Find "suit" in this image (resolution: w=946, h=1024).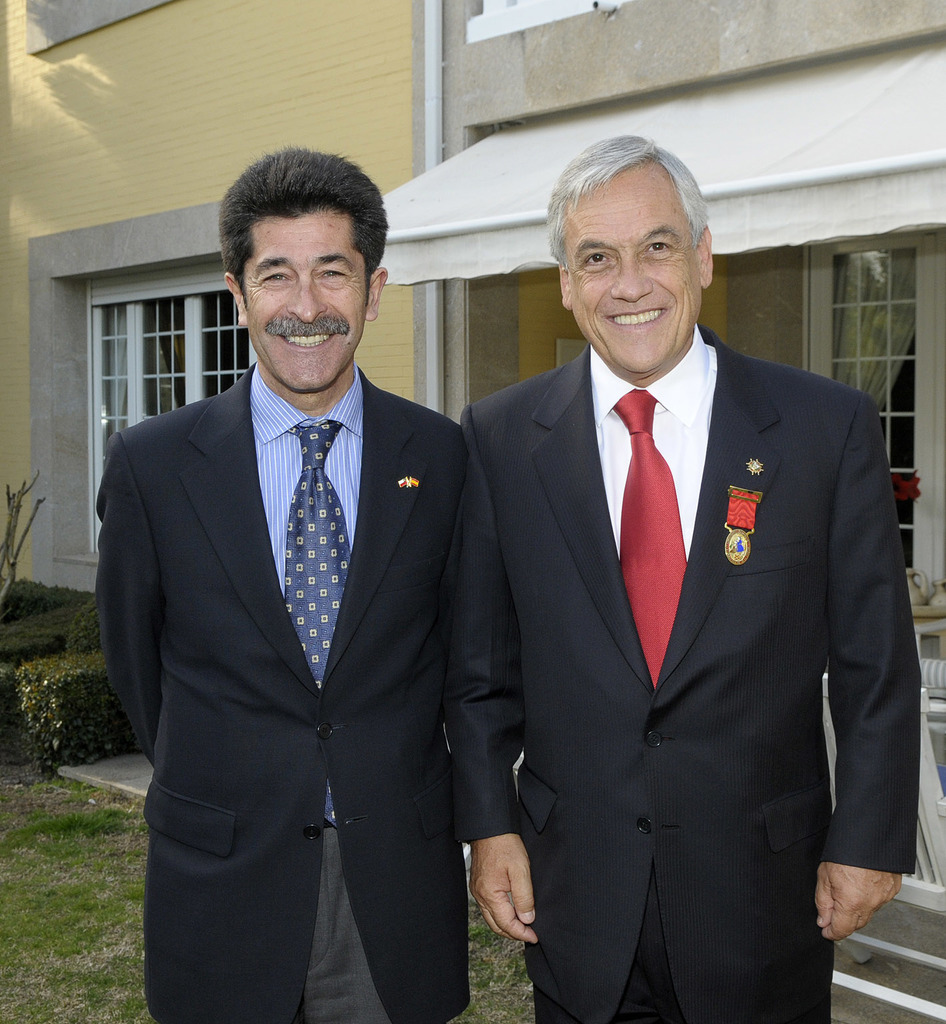
pyautogui.locateOnScreen(454, 168, 911, 1020).
